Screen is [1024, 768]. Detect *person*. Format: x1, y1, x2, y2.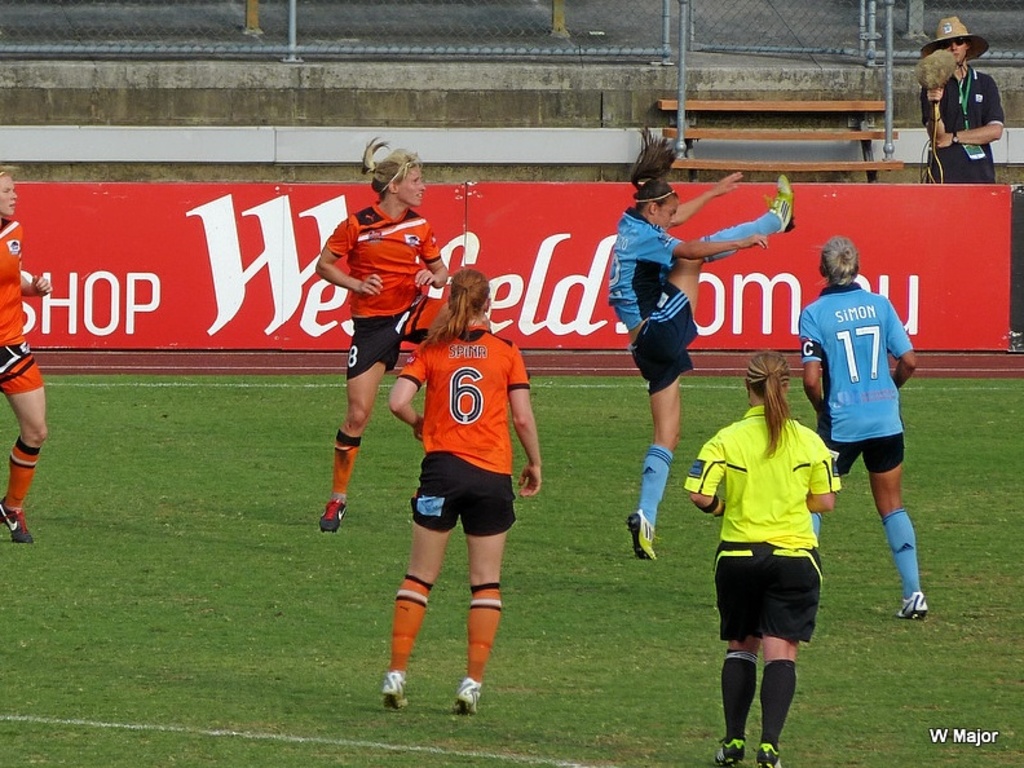
809, 238, 930, 619.
